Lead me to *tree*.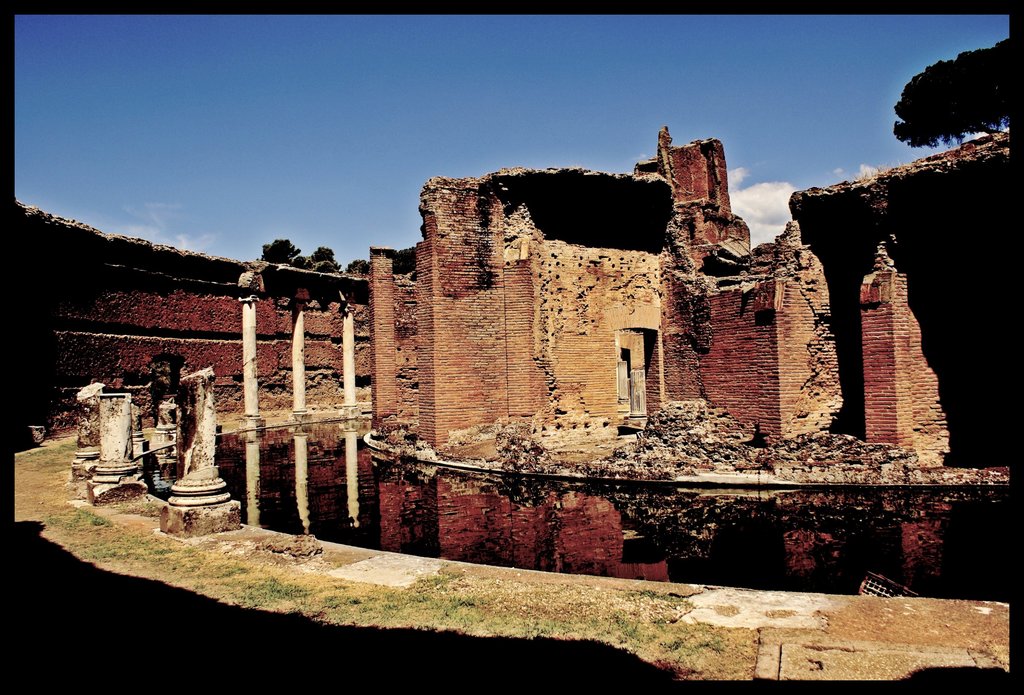
Lead to 317, 258, 346, 274.
